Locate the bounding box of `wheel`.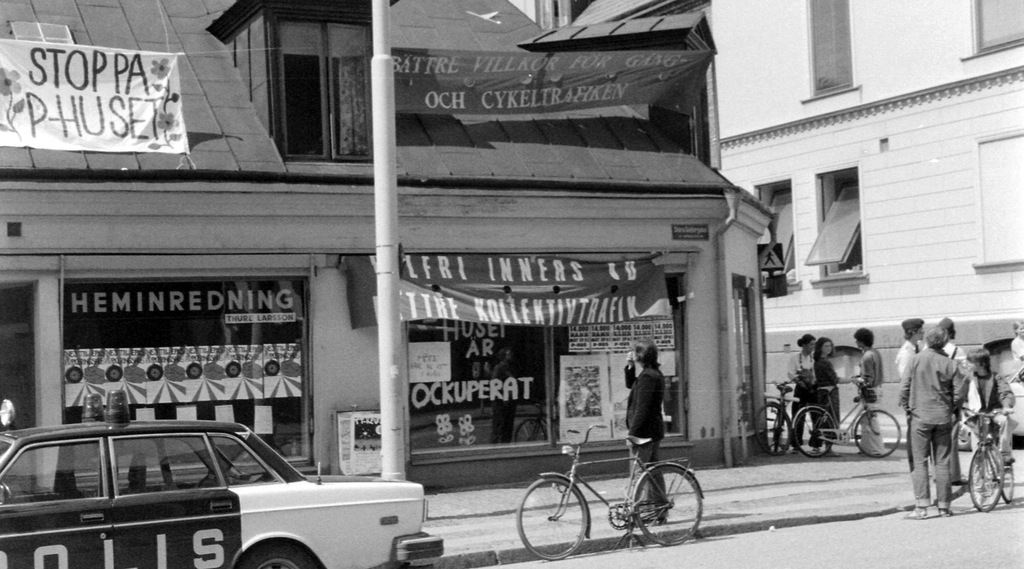
Bounding box: detection(637, 475, 702, 544).
